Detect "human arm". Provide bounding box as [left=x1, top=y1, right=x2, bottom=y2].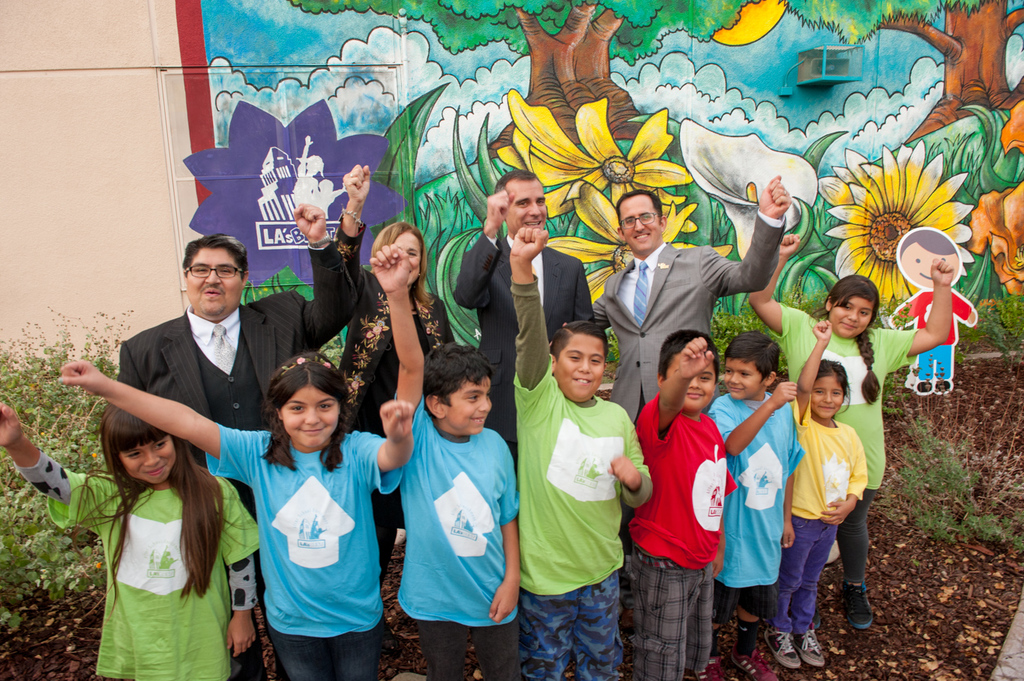
[left=633, top=333, right=711, bottom=432].
